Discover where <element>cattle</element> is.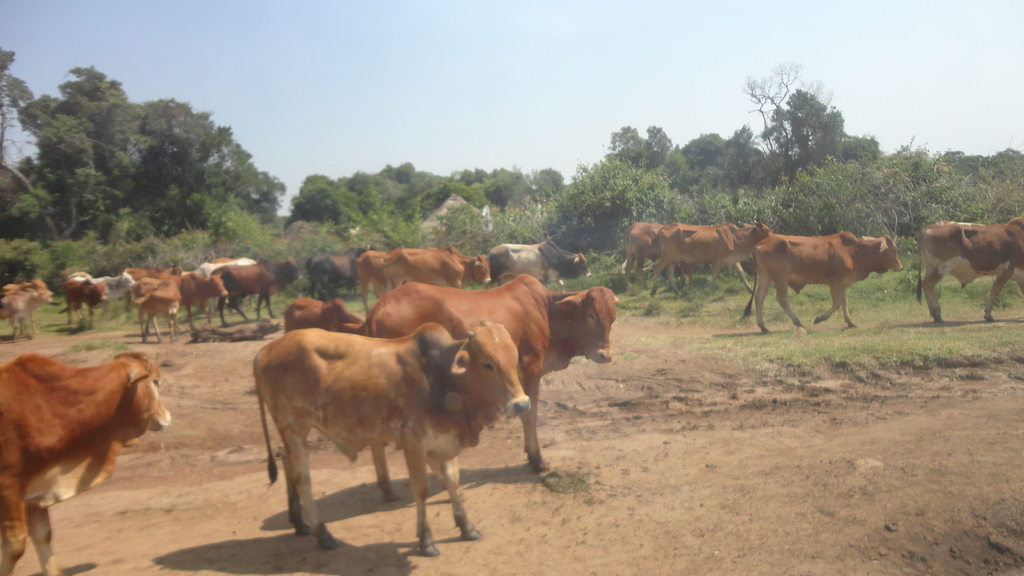
Discovered at 67, 272, 134, 320.
